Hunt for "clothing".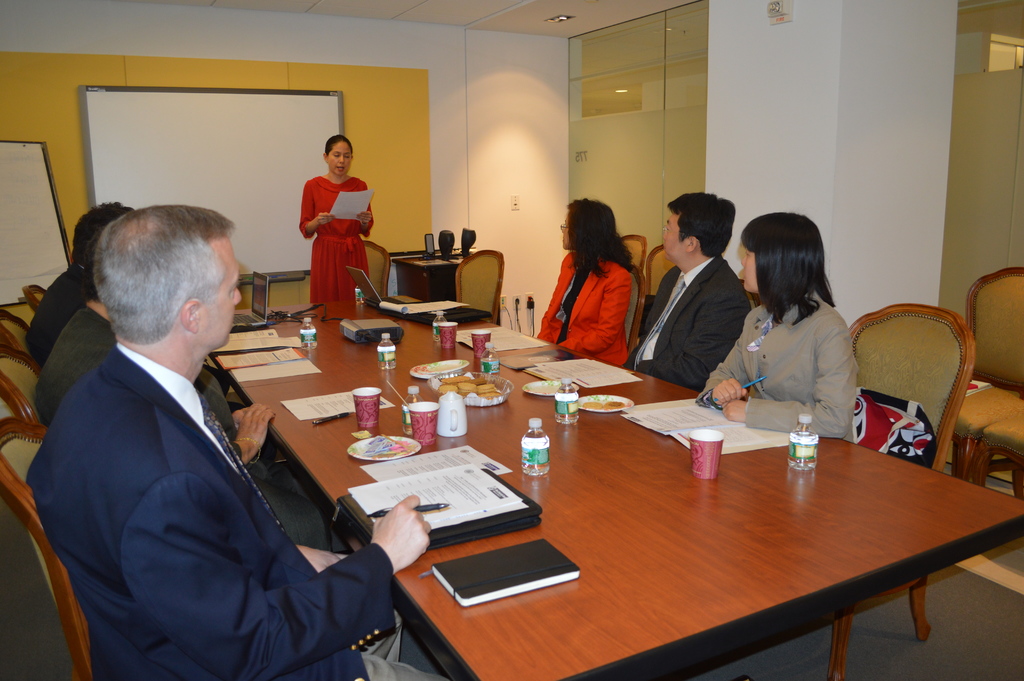
Hunted down at box=[26, 345, 456, 680].
